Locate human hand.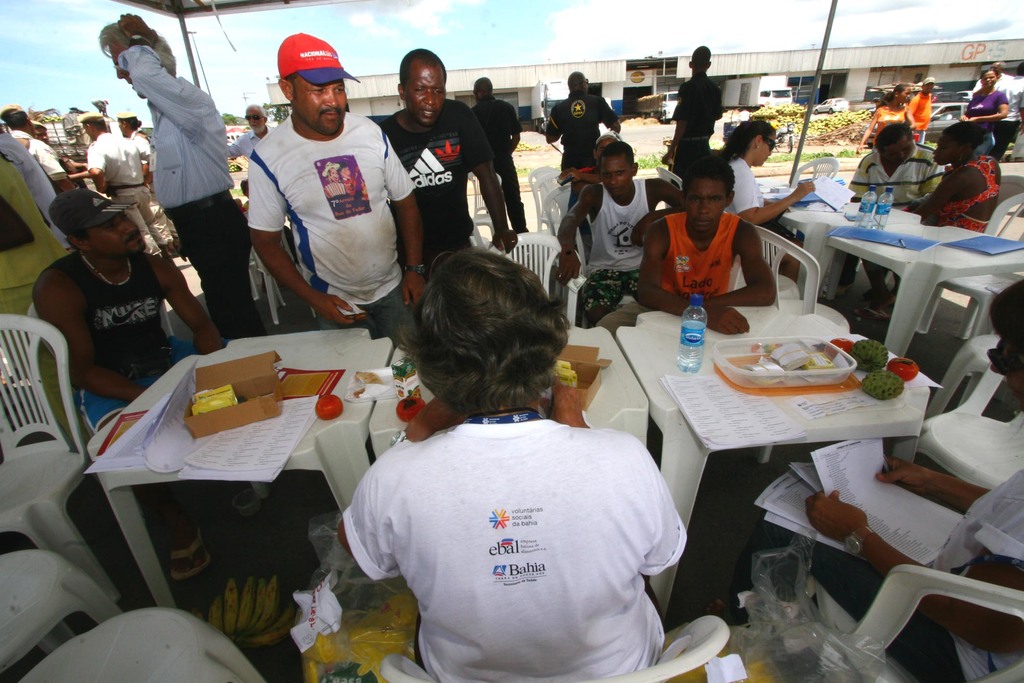
Bounding box: left=553, top=249, right=582, bottom=290.
